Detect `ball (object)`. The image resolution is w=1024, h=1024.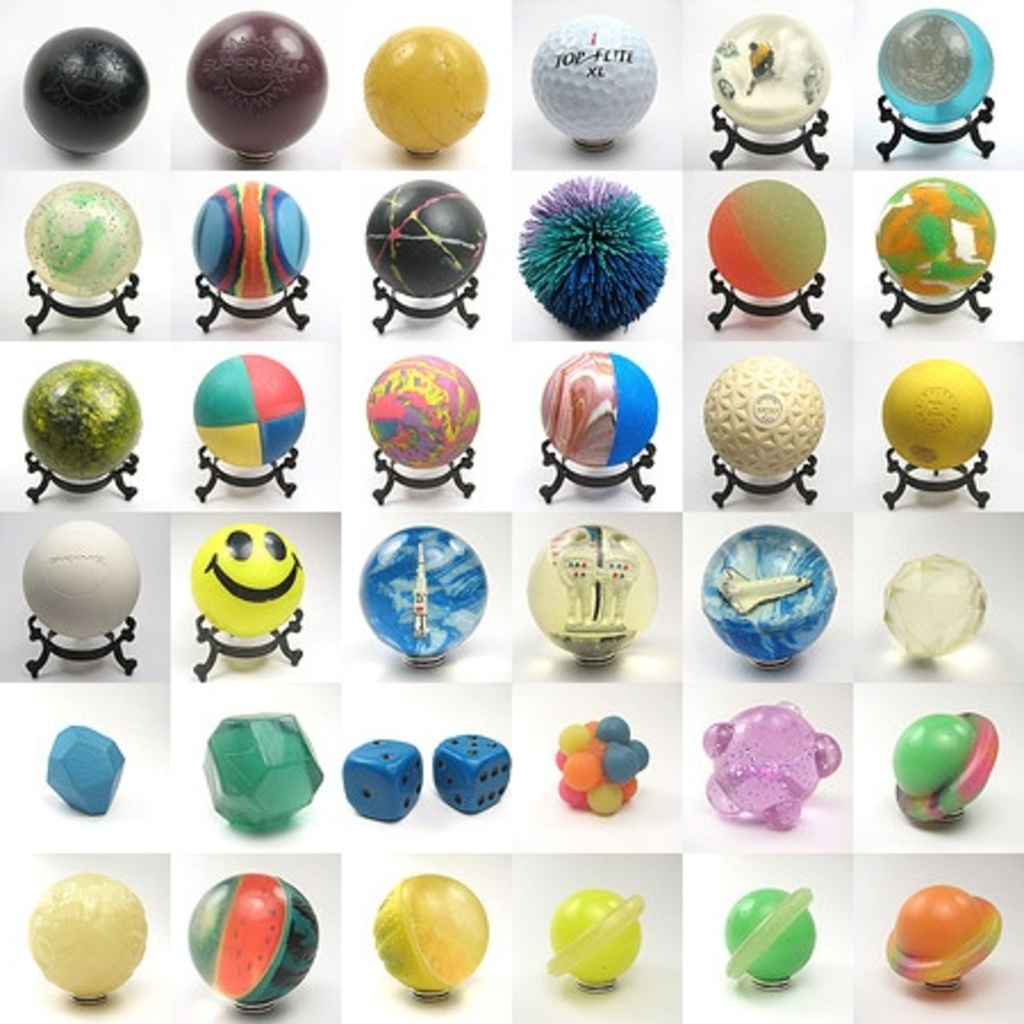
select_region(708, 177, 821, 294).
